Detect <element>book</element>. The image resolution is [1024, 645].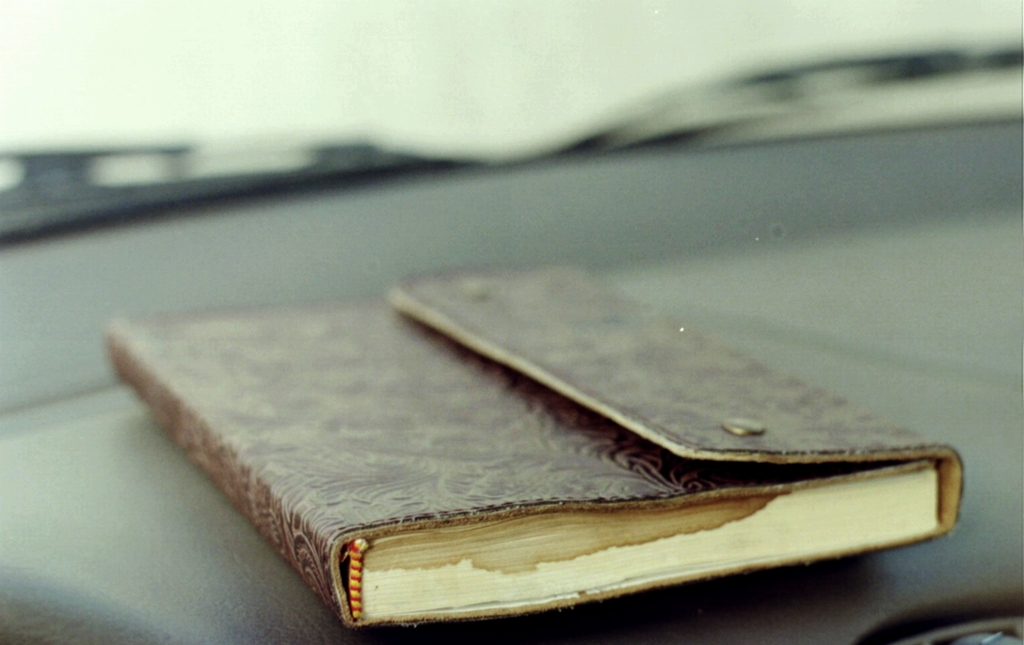
[x1=103, y1=249, x2=966, y2=637].
